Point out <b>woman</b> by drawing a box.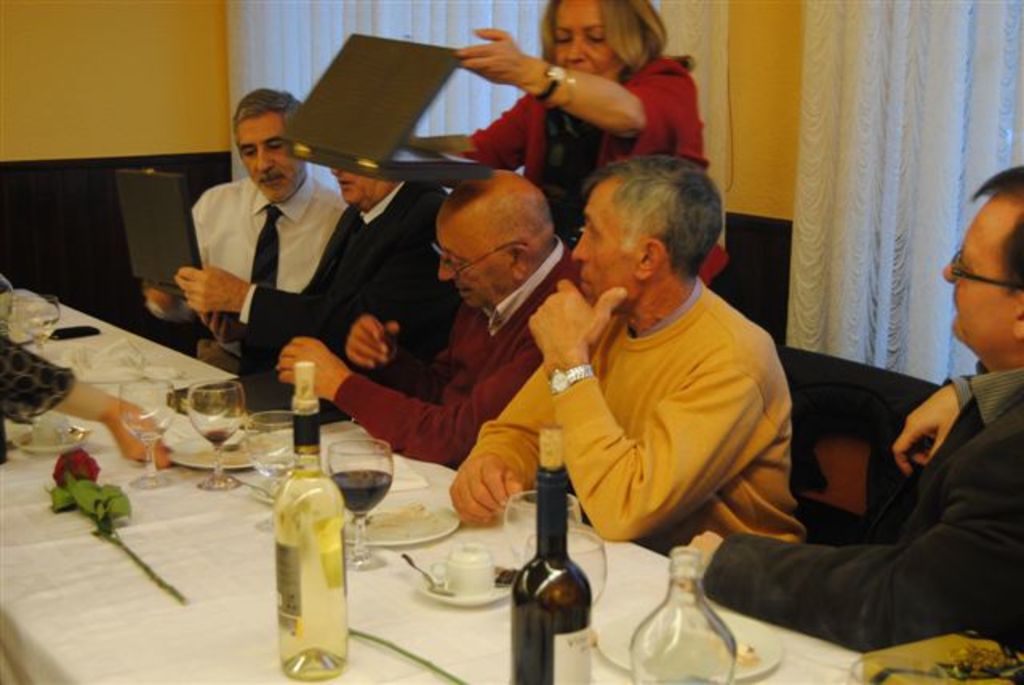
<box>402,14,723,187</box>.
